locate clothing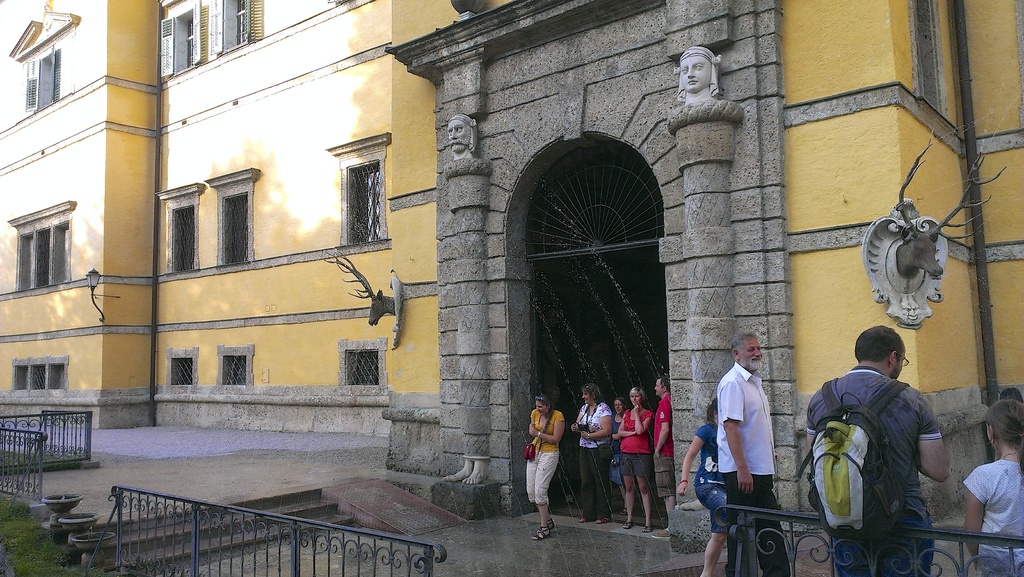
{"left": 605, "top": 413, "right": 622, "bottom": 473}
